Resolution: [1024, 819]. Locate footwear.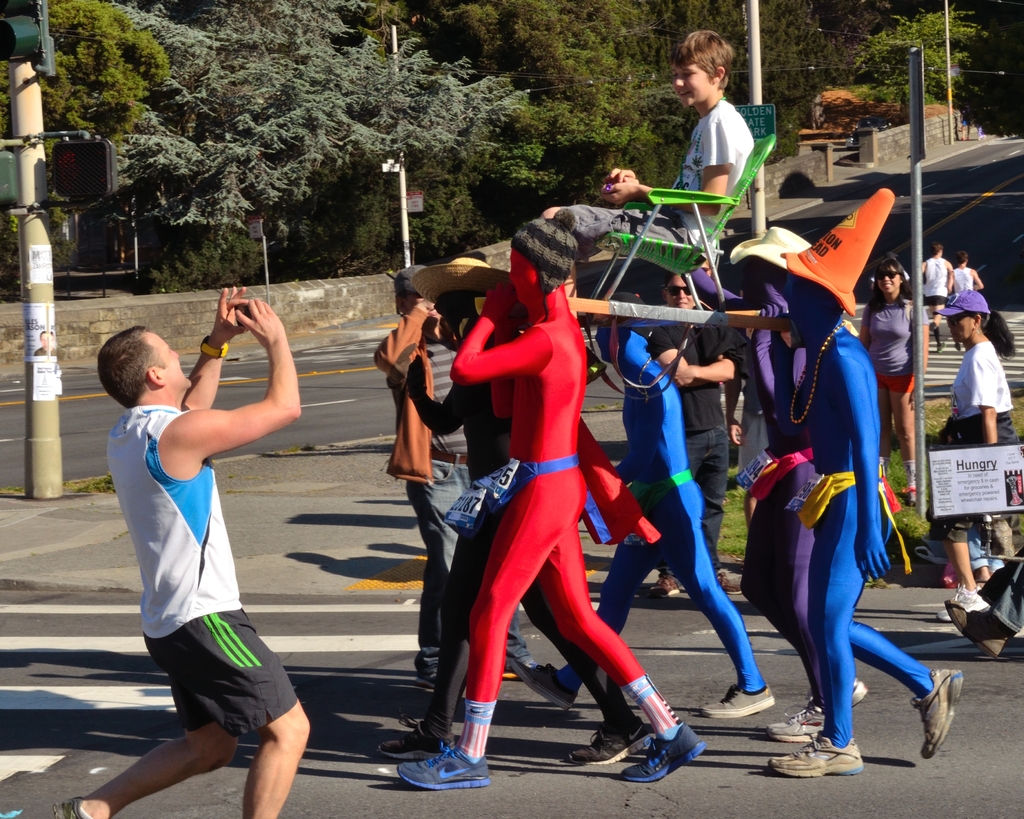
rect(648, 575, 678, 596).
